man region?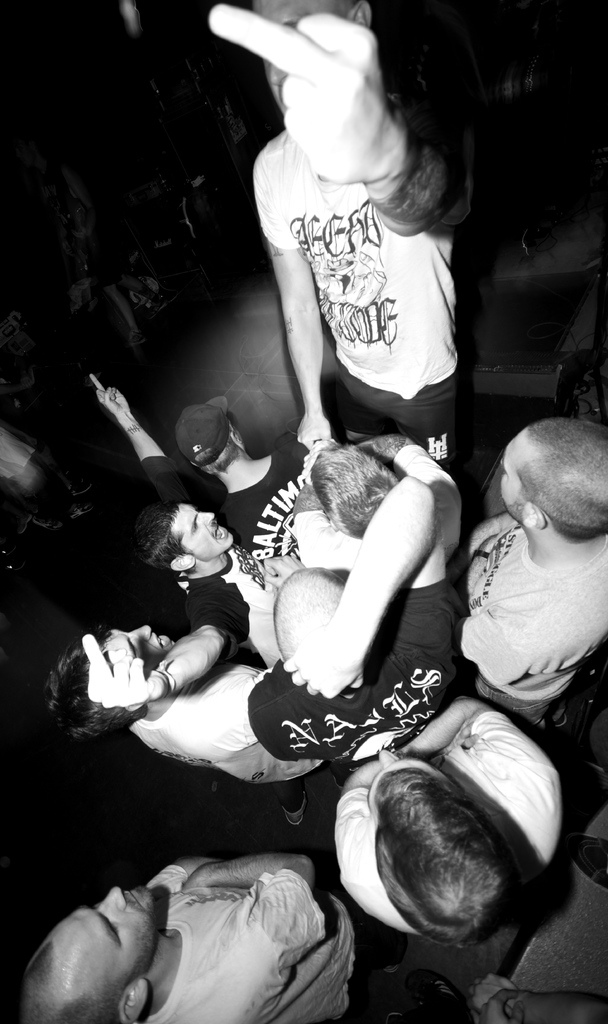
bbox=[88, 374, 267, 638]
